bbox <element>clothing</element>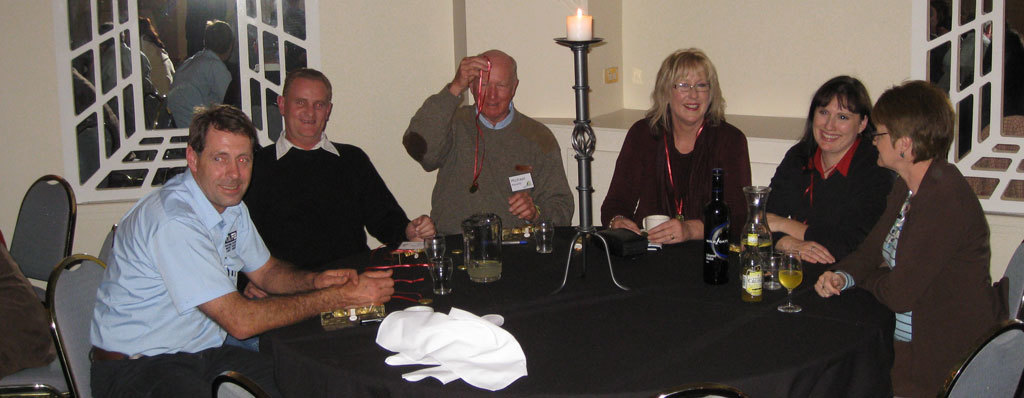
{"x1": 759, "y1": 125, "x2": 899, "y2": 263}
